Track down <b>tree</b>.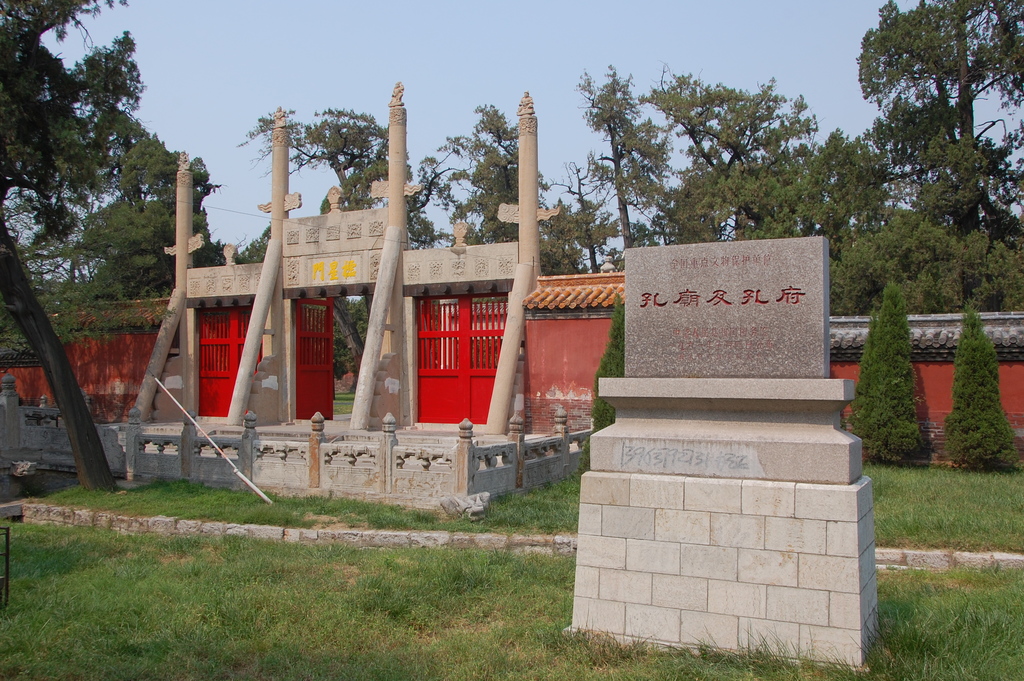
Tracked to left=63, top=142, right=227, bottom=352.
